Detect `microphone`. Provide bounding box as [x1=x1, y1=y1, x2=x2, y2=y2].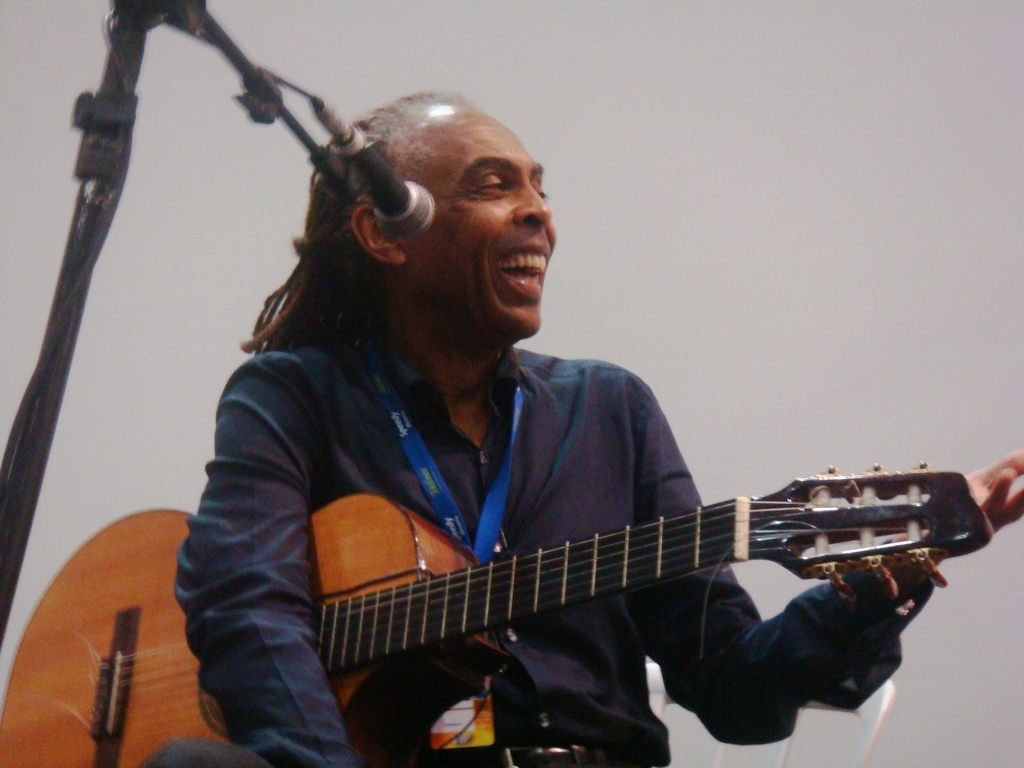
[x1=308, y1=95, x2=442, y2=243].
